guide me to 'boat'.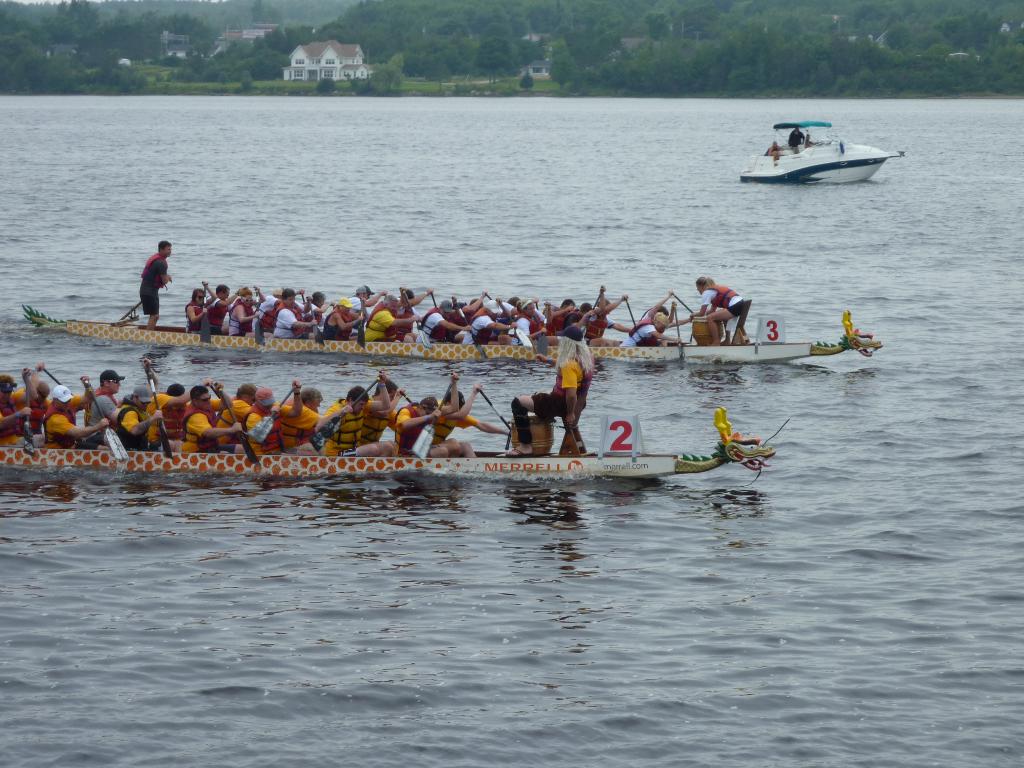
Guidance: [32, 321, 883, 362].
